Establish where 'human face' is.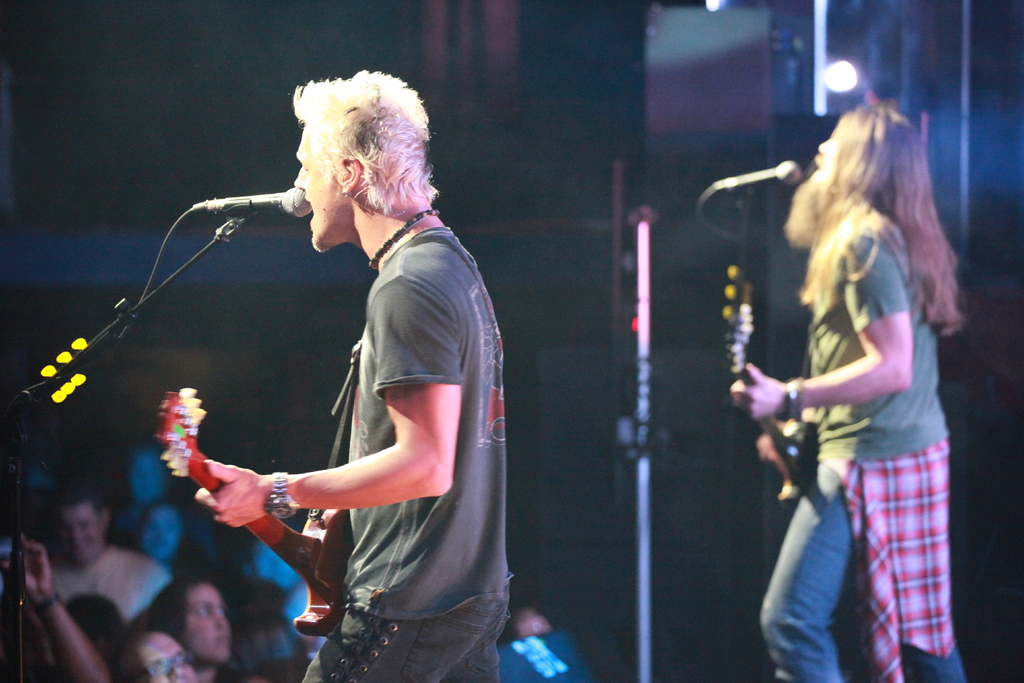
Established at [138, 509, 176, 555].
